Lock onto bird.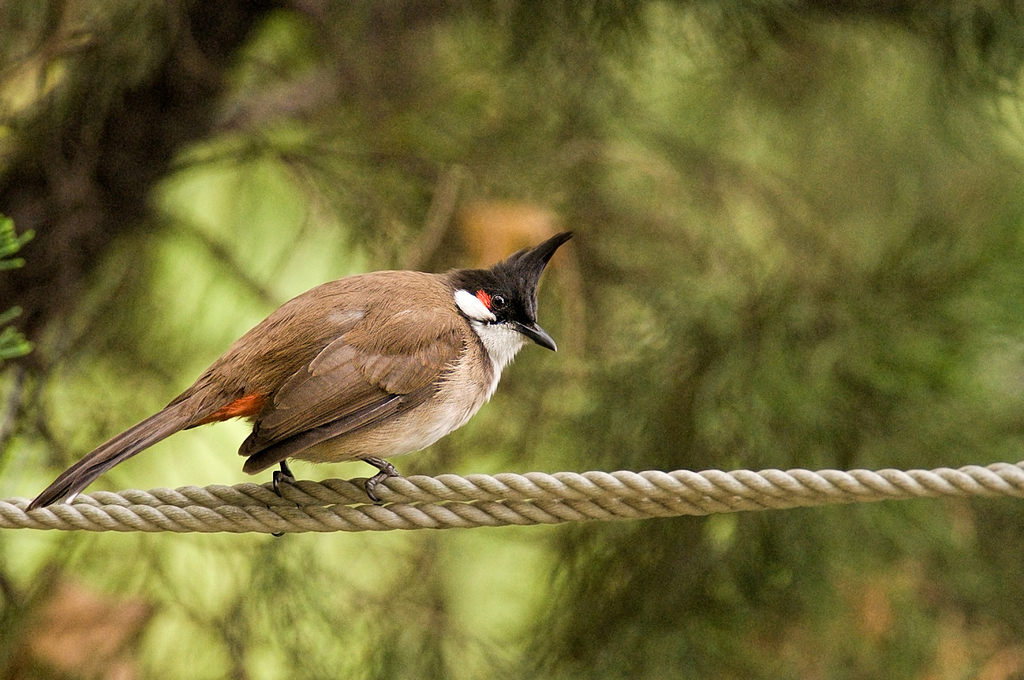
Locked: detection(29, 241, 586, 502).
